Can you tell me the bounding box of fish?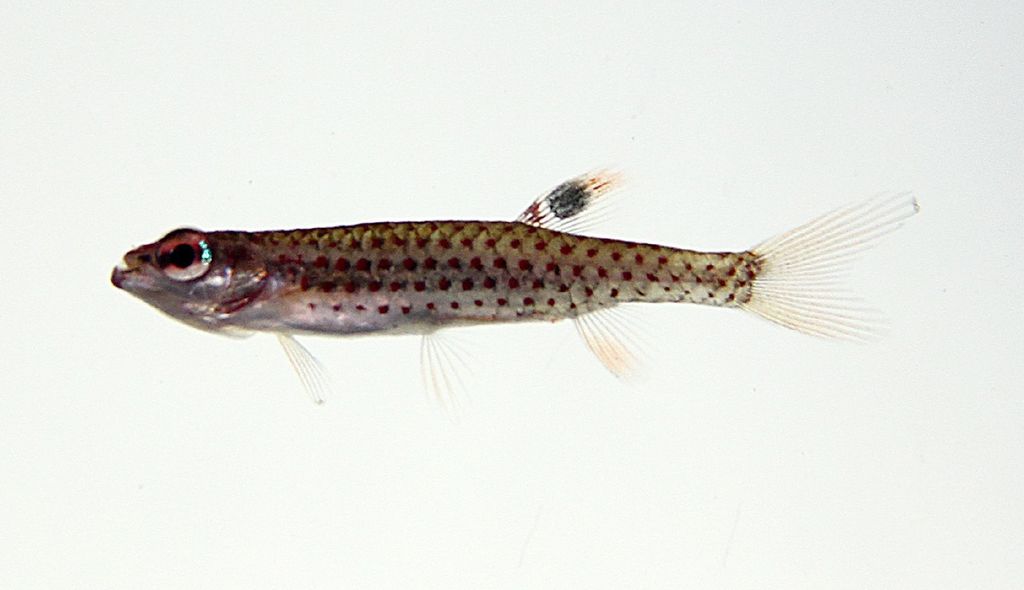
bbox=[101, 167, 948, 408].
